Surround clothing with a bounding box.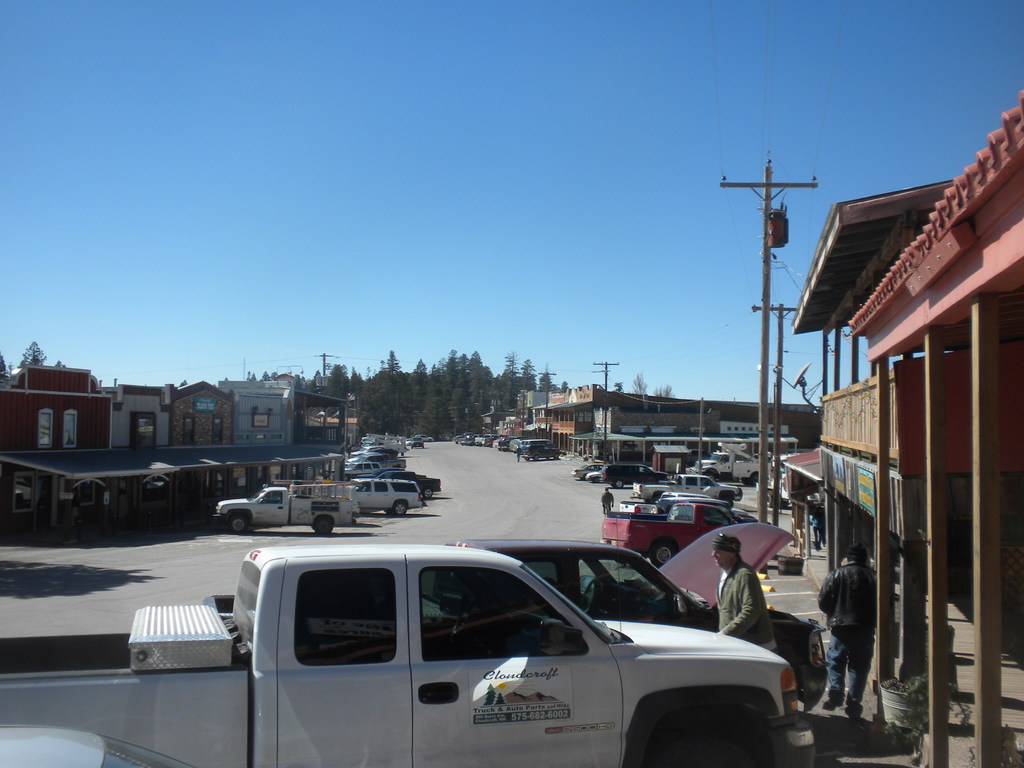
{"left": 825, "top": 552, "right": 892, "bottom": 721}.
